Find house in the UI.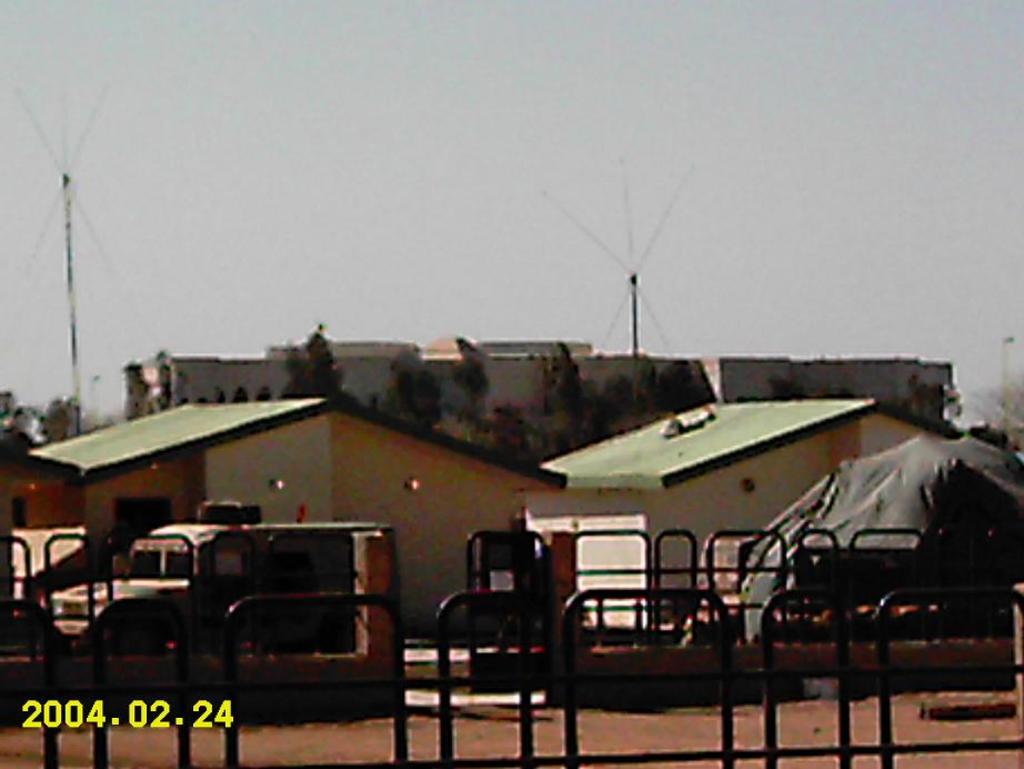
UI element at <bbox>541, 384, 957, 650</bbox>.
